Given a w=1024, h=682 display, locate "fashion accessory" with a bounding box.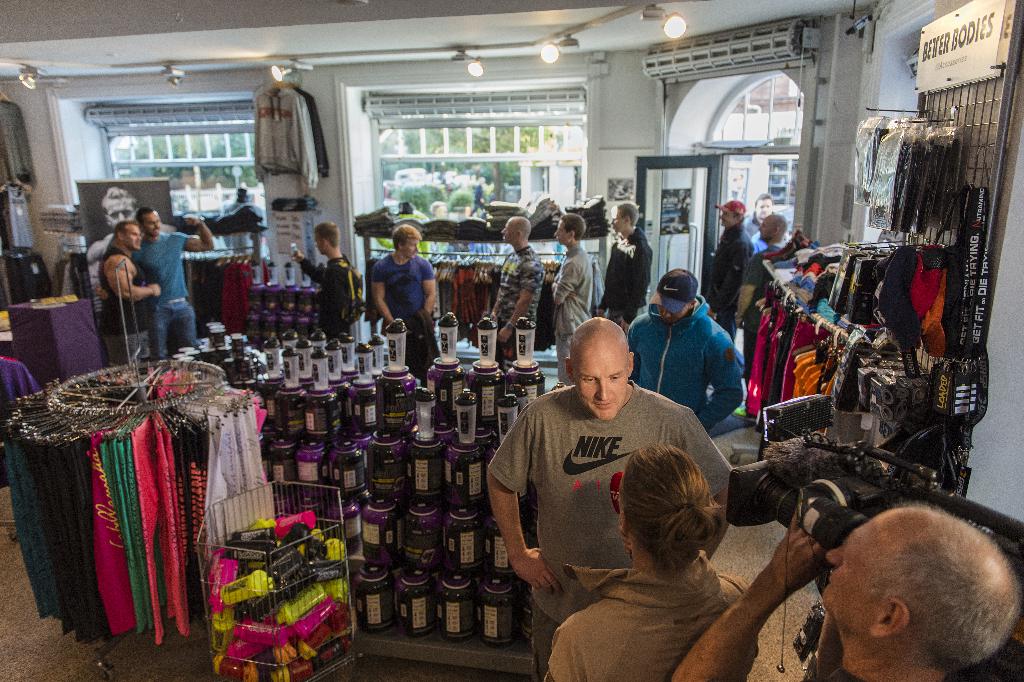
Located: bbox=[169, 295, 188, 303].
